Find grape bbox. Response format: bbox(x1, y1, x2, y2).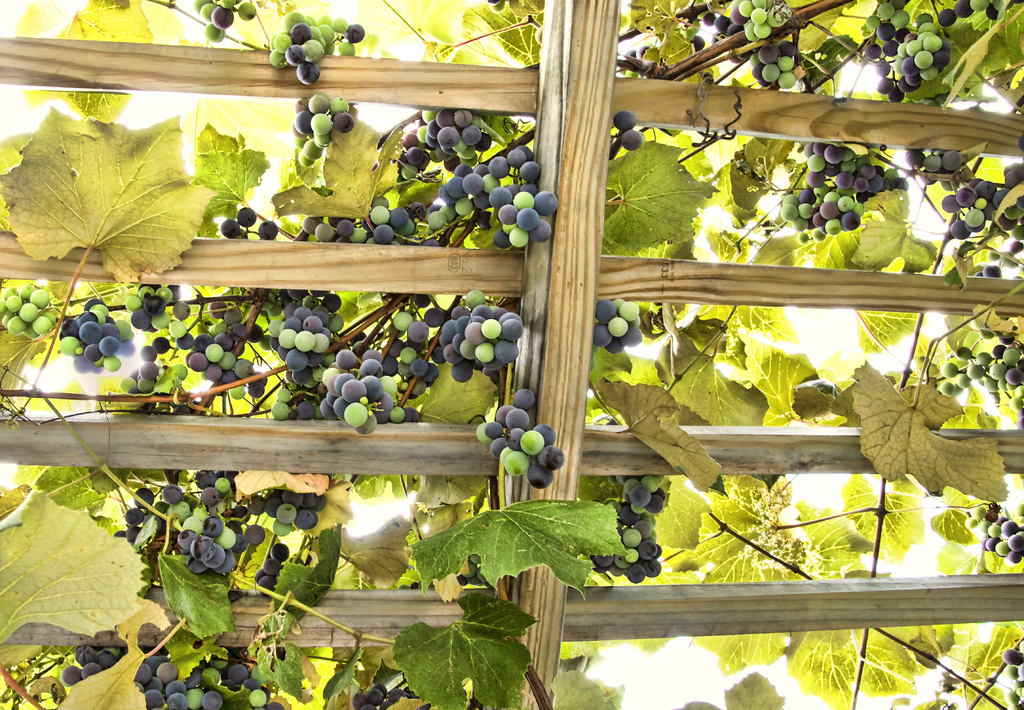
bbox(614, 110, 635, 130).
